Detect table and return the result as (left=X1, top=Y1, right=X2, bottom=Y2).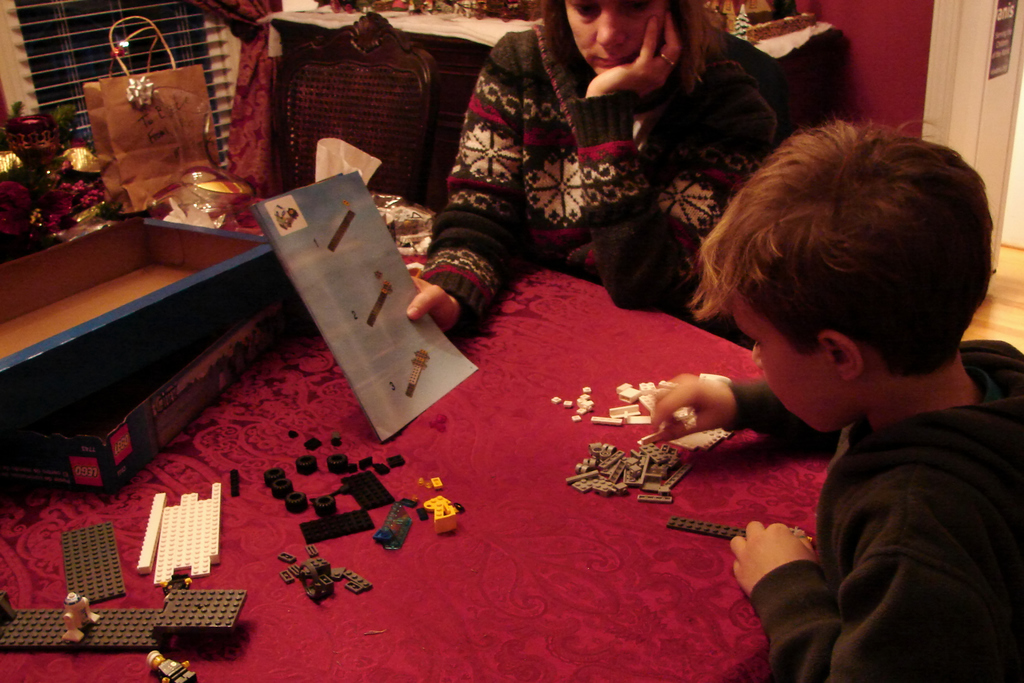
(left=0, top=249, right=870, bottom=682).
